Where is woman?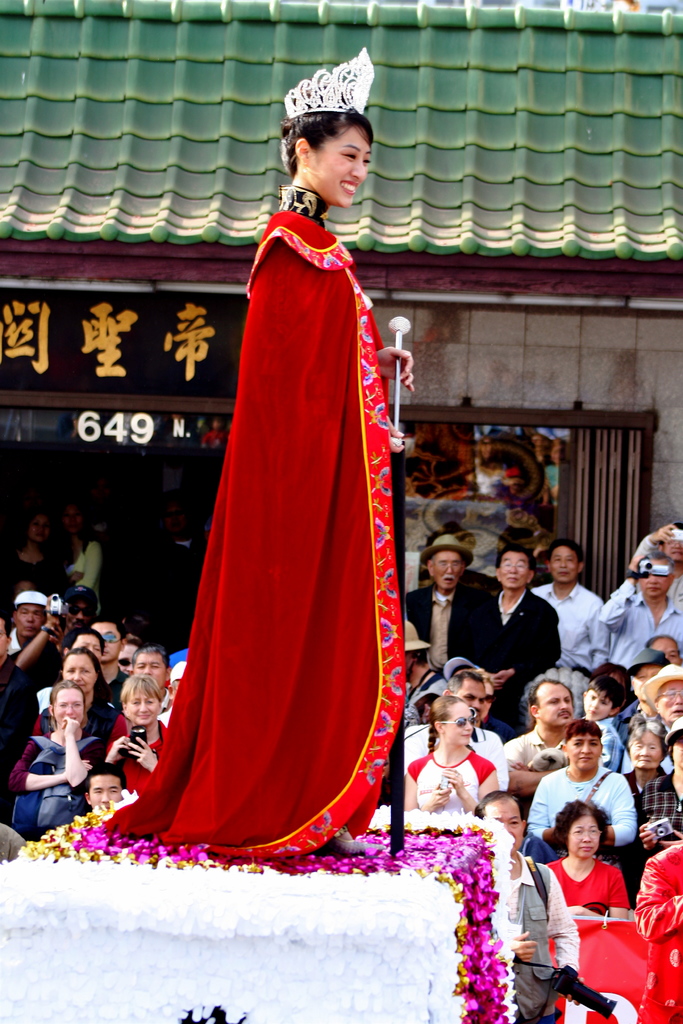
19, 675, 99, 829.
